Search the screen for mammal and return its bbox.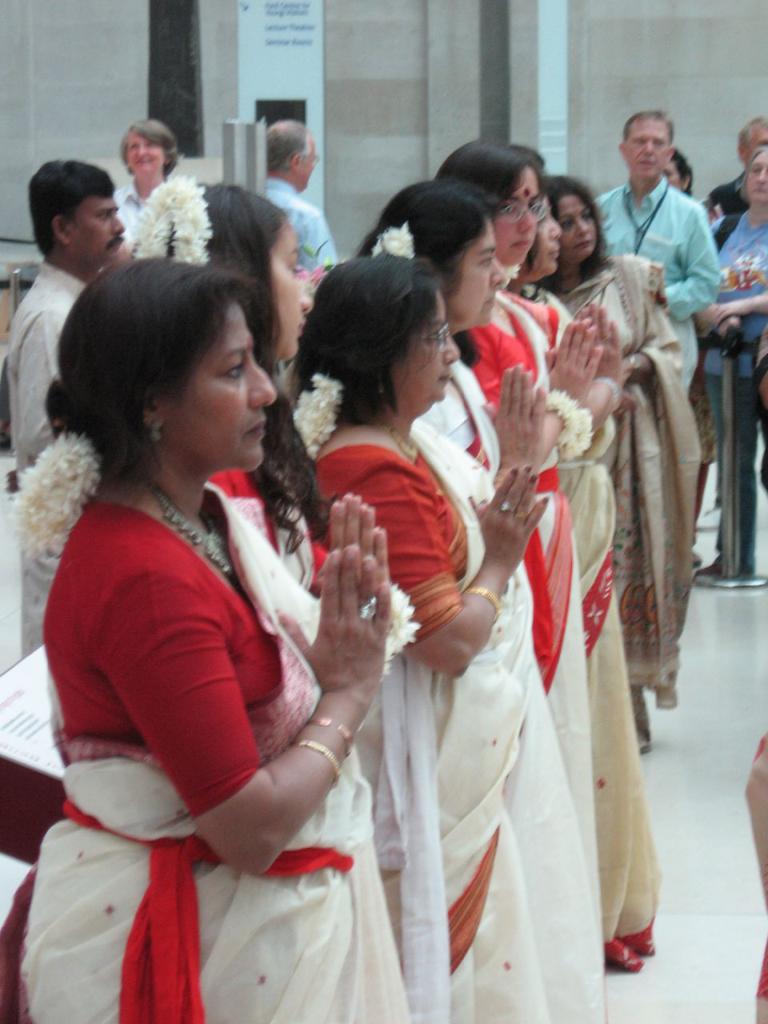
Found: select_region(664, 149, 722, 570).
